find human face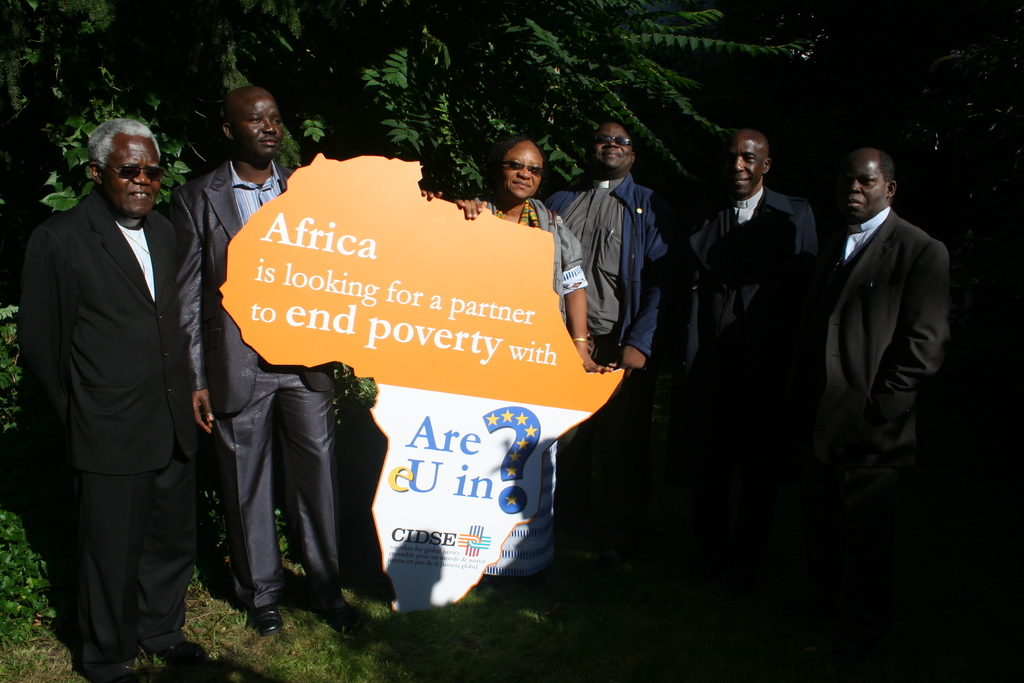
<box>227,84,282,158</box>
